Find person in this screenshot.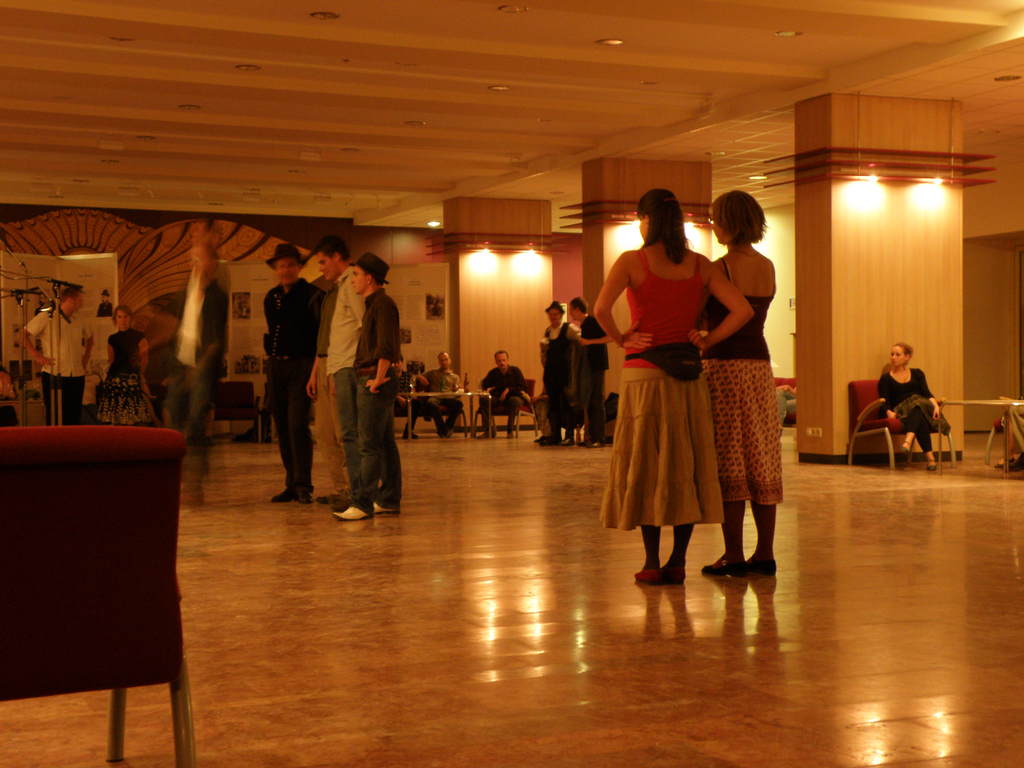
The bounding box for person is x1=877 y1=335 x2=952 y2=474.
